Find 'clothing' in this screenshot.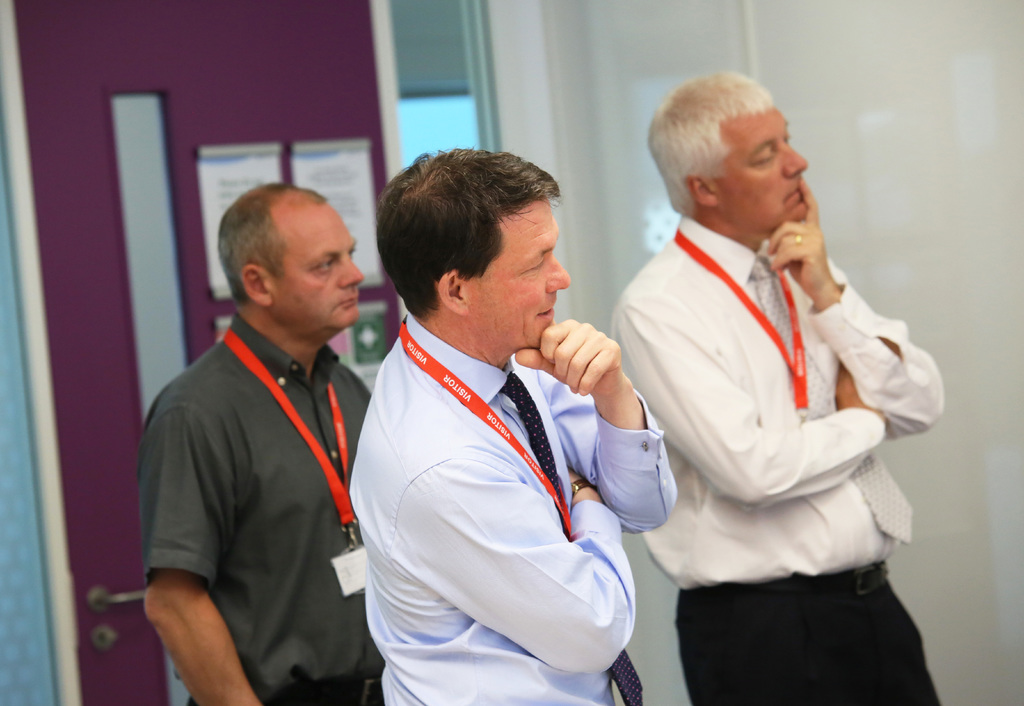
The bounding box for 'clothing' is 133:316:386:705.
